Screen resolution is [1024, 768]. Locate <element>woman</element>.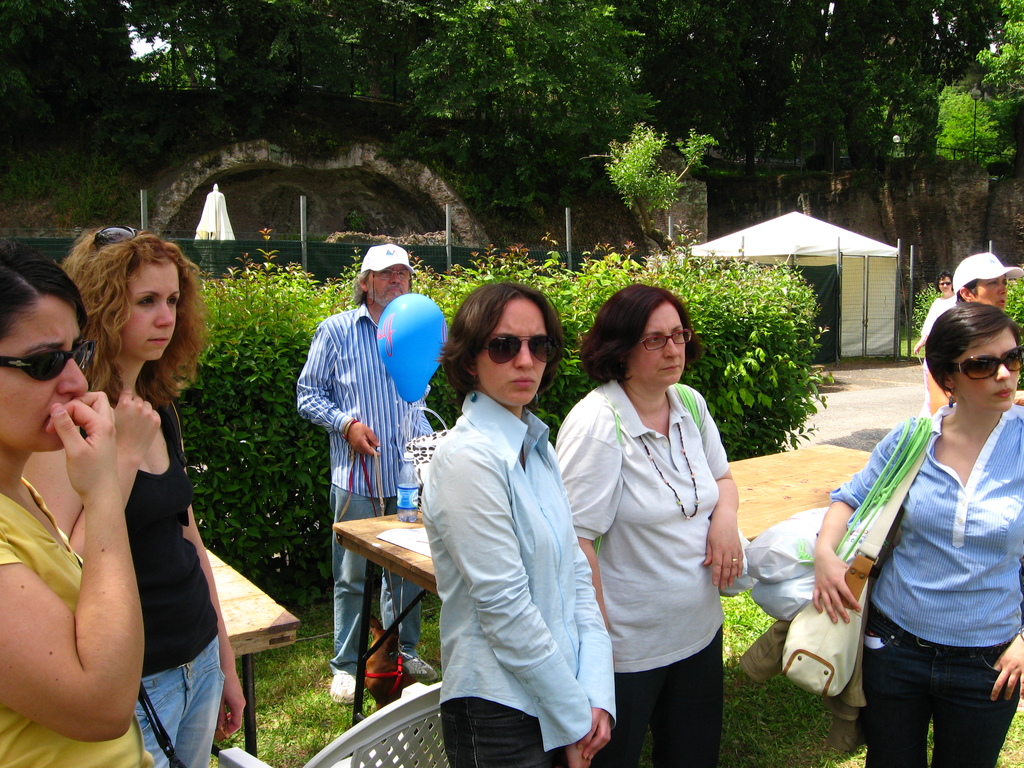
l=419, t=281, r=615, b=767.
